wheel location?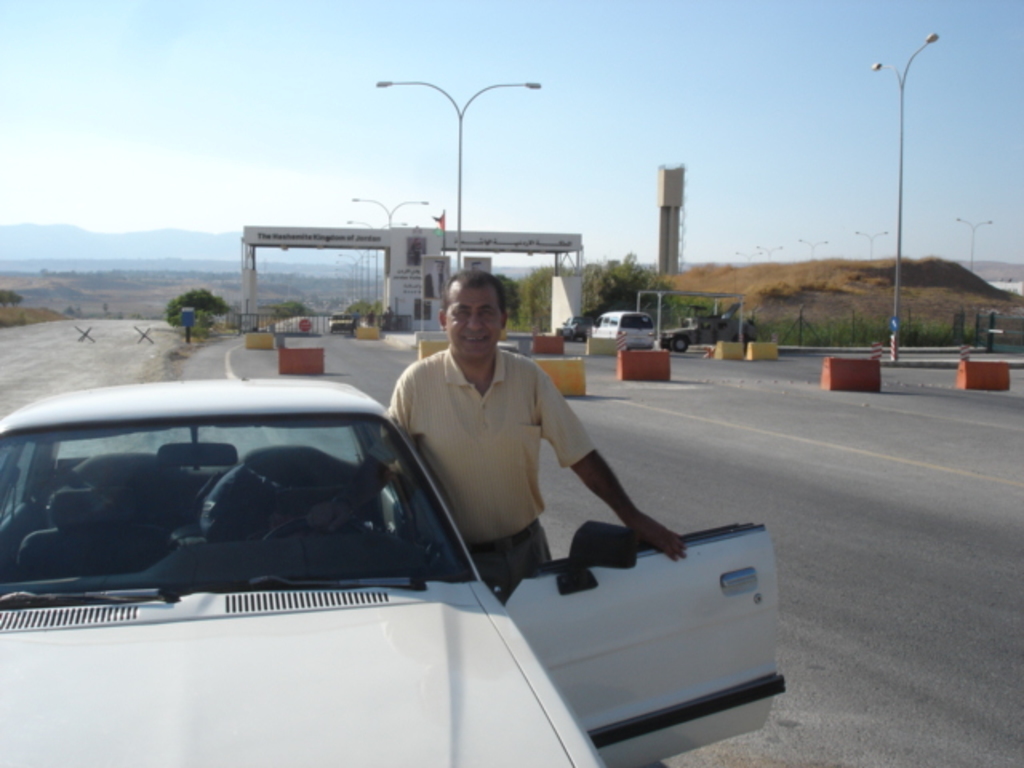
(x1=674, y1=338, x2=682, y2=350)
